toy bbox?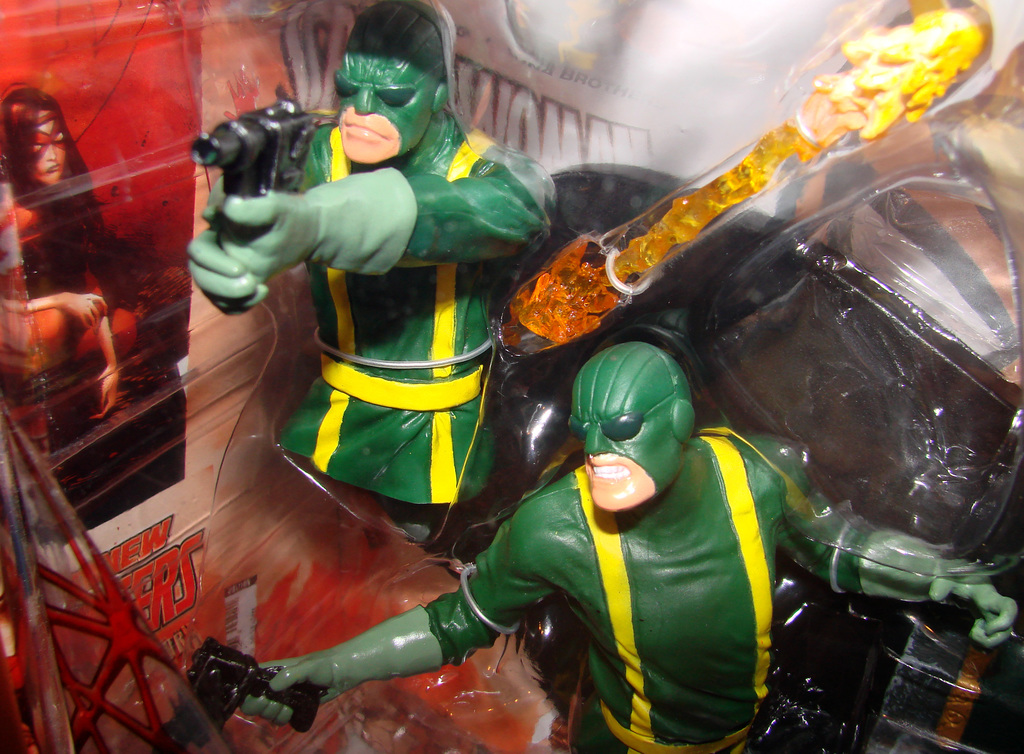
x1=165 y1=342 x2=1016 y2=753
